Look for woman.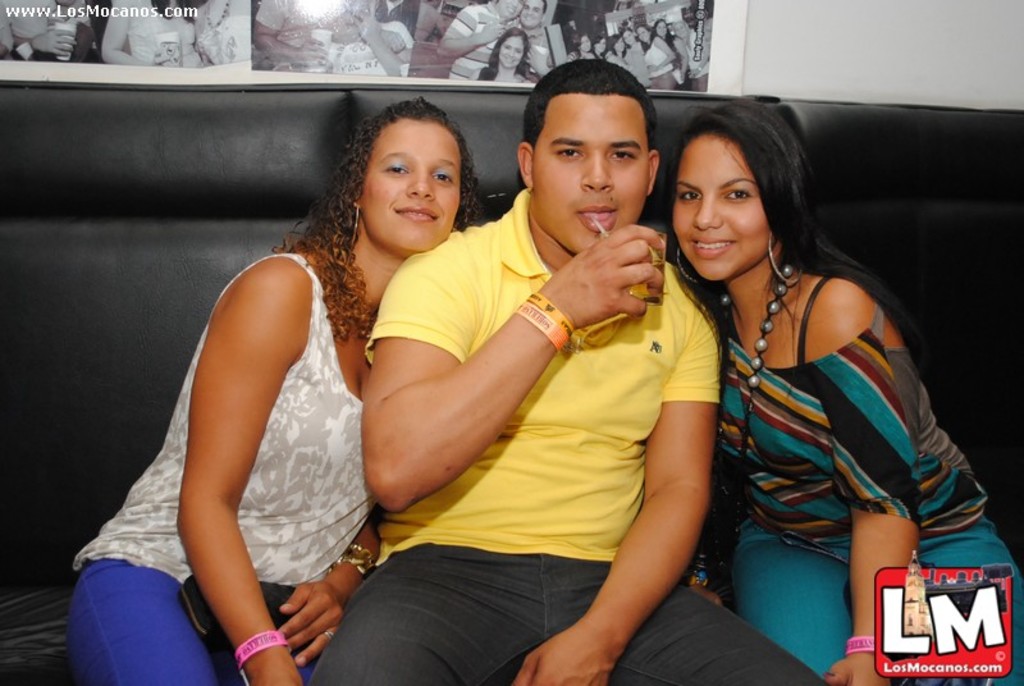
Found: BBox(113, 78, 428, 685).
